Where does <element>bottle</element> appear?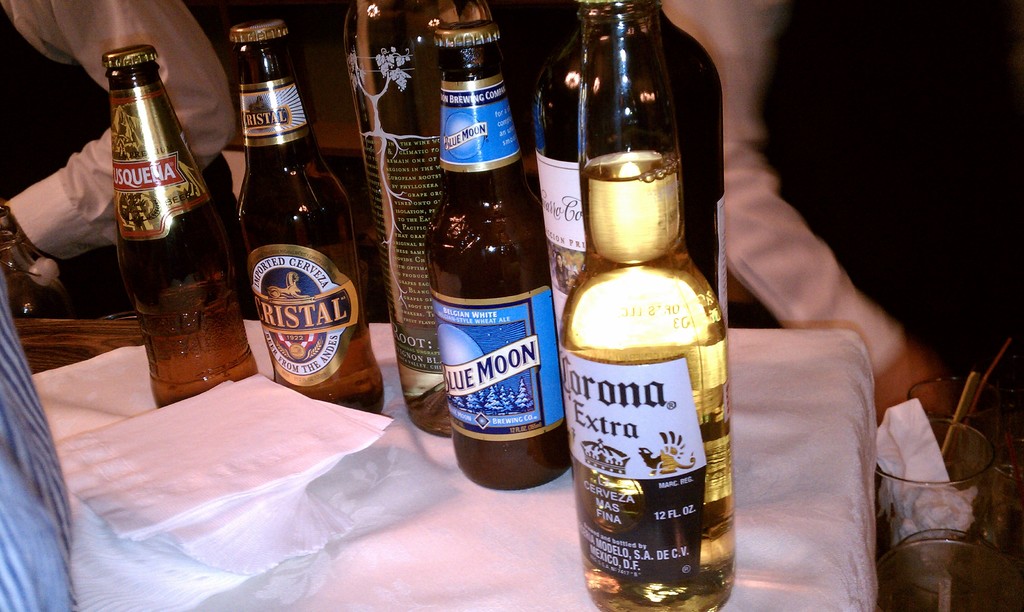
Appears at box=[337, 0, 494, 439].
